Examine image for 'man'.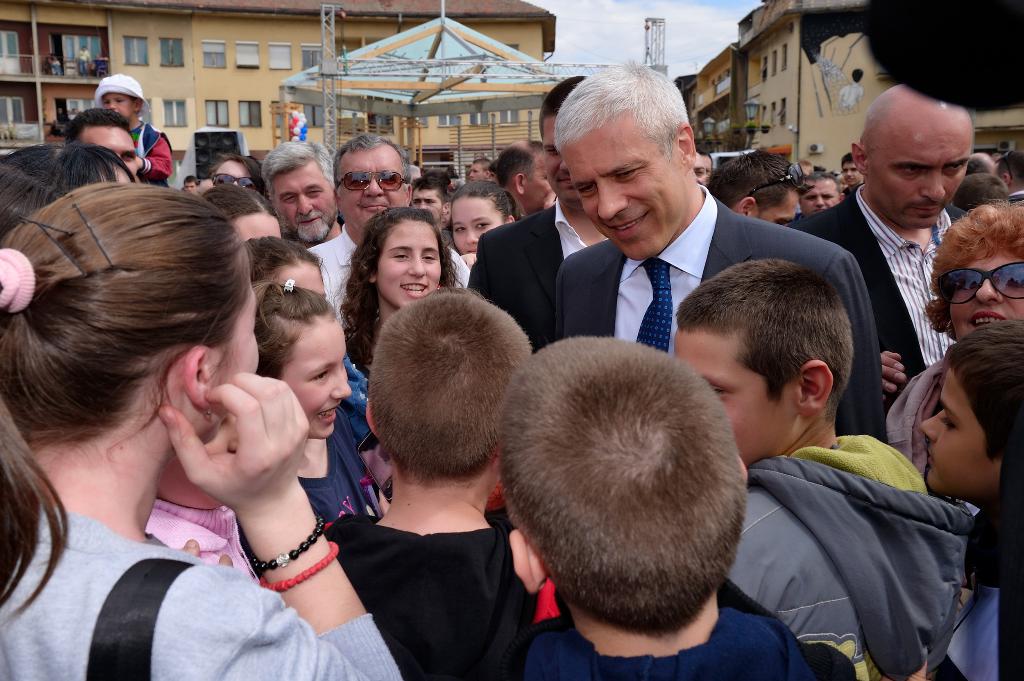
Examination result: (left=954, top=173, right=1005, bottom=207).
